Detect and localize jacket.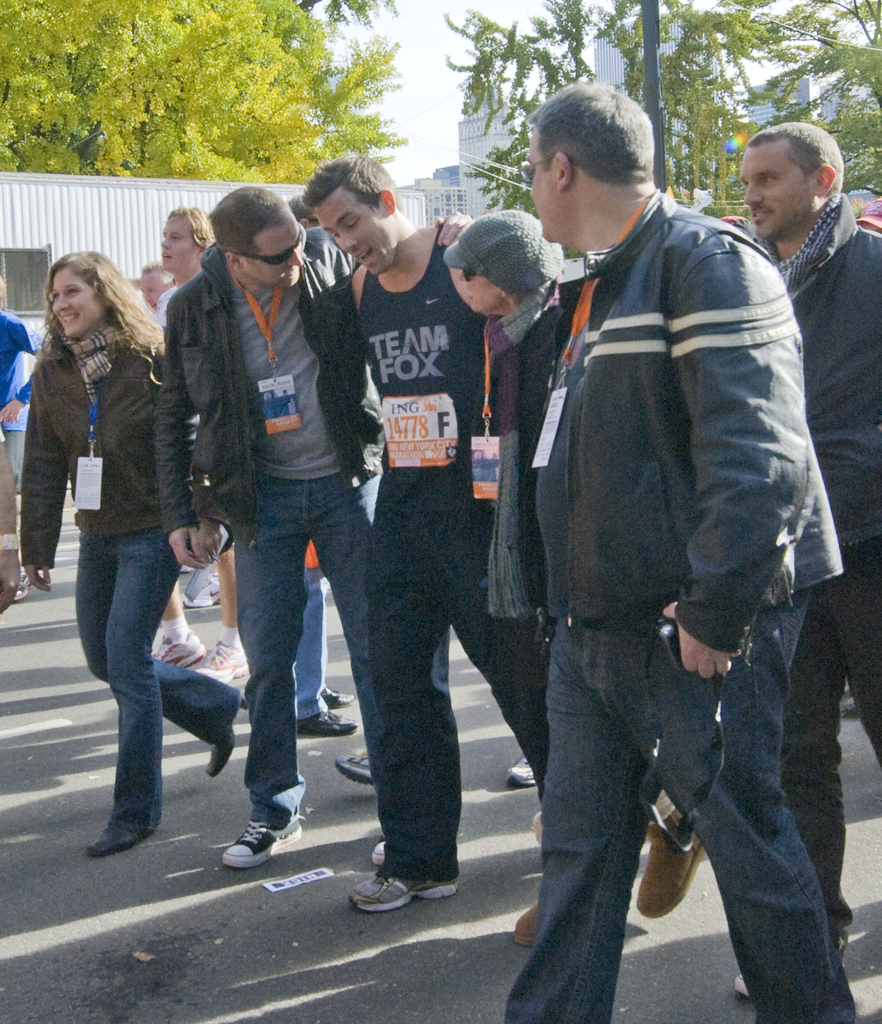
Localized at 15 255 193 558.
